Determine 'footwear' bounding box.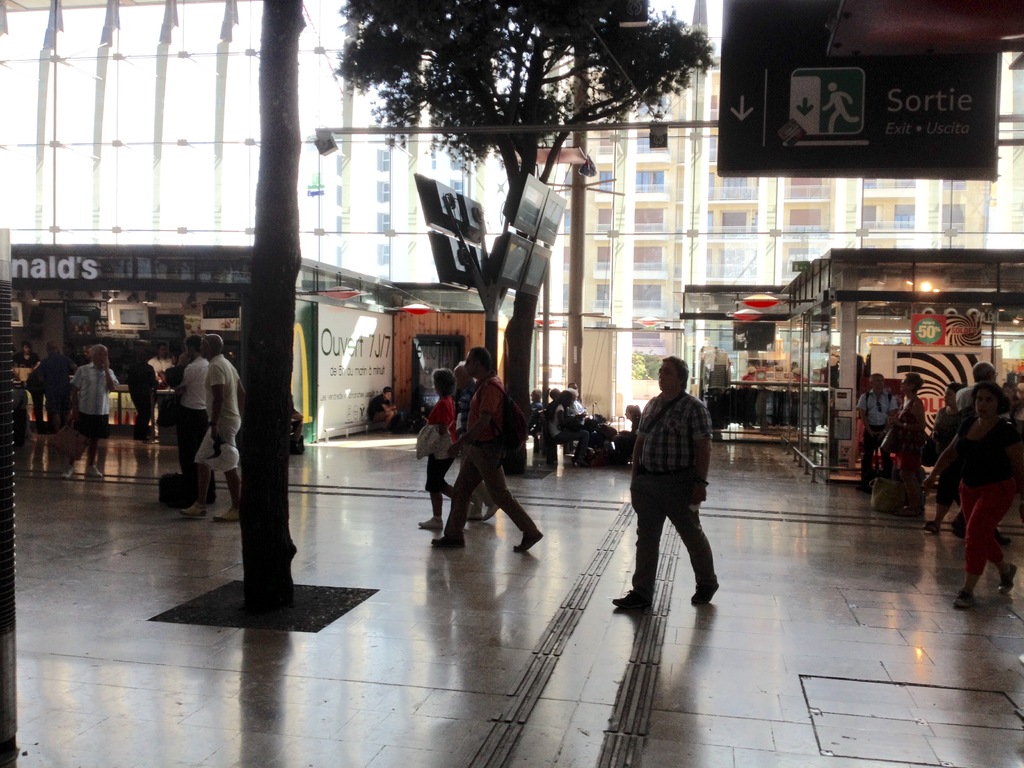
Determined: [86, 465, 104, 479].
